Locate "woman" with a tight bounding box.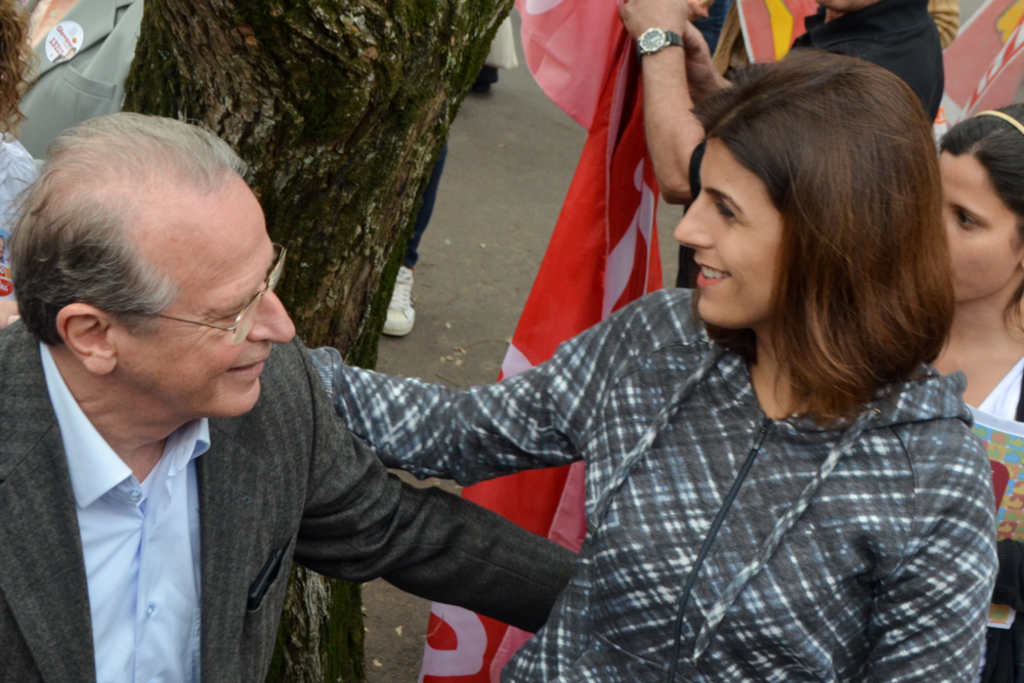
<region>232, 42, 974, 682</region>.
